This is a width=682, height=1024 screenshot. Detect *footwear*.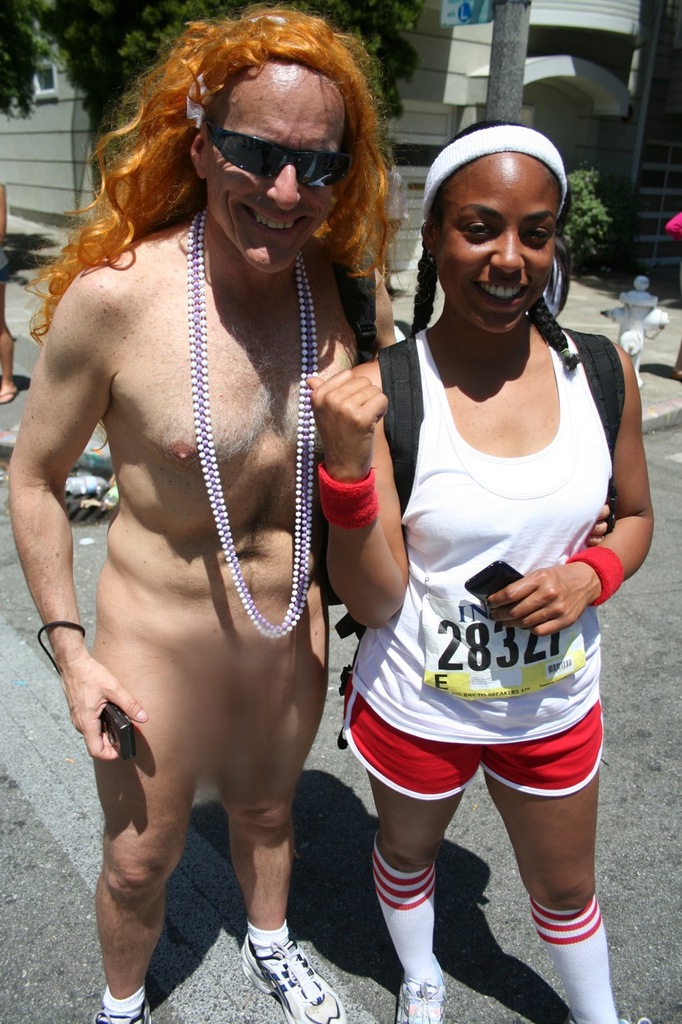
region(91, 998, 154, 1023).
